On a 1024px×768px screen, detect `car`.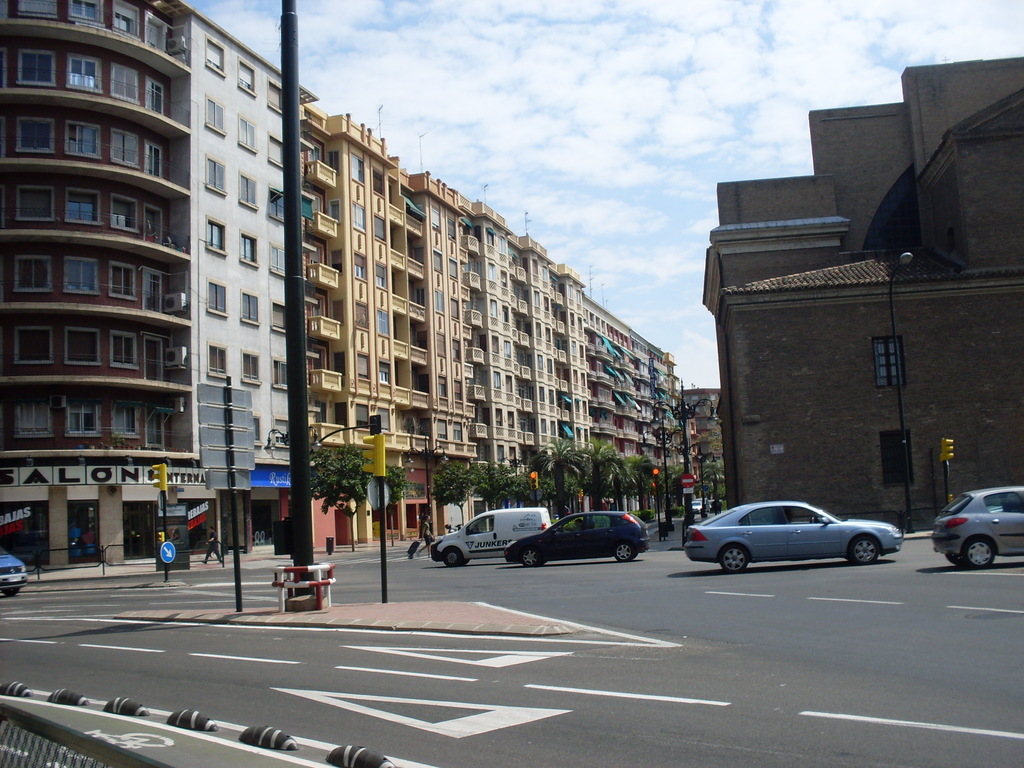
[935,484,1023,572].
